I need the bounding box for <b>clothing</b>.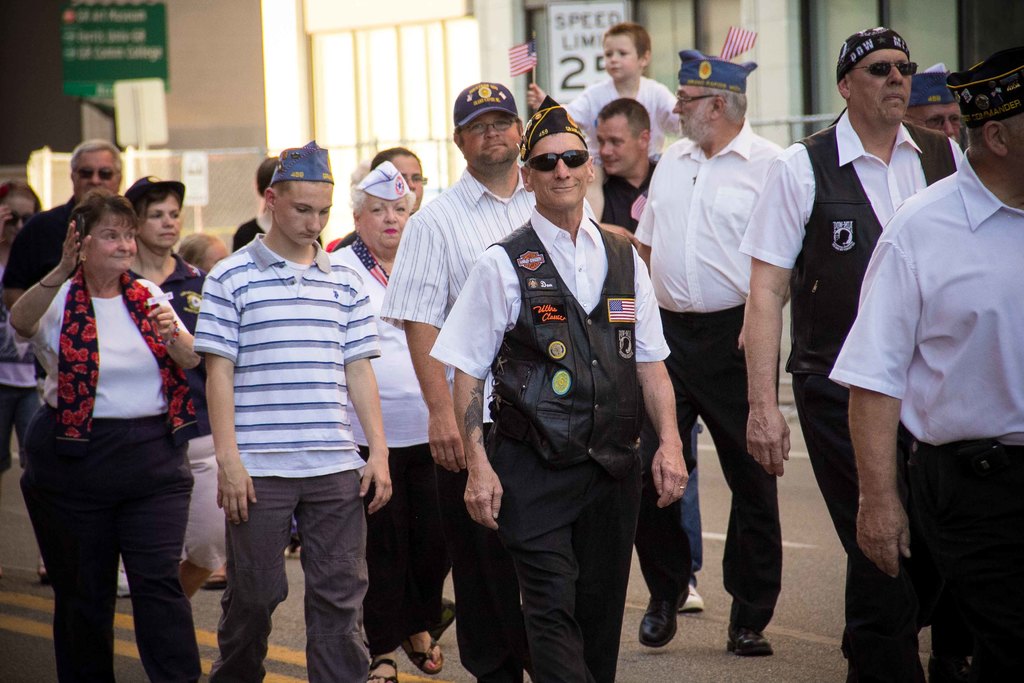
Here it is: 383 167 605 407.
